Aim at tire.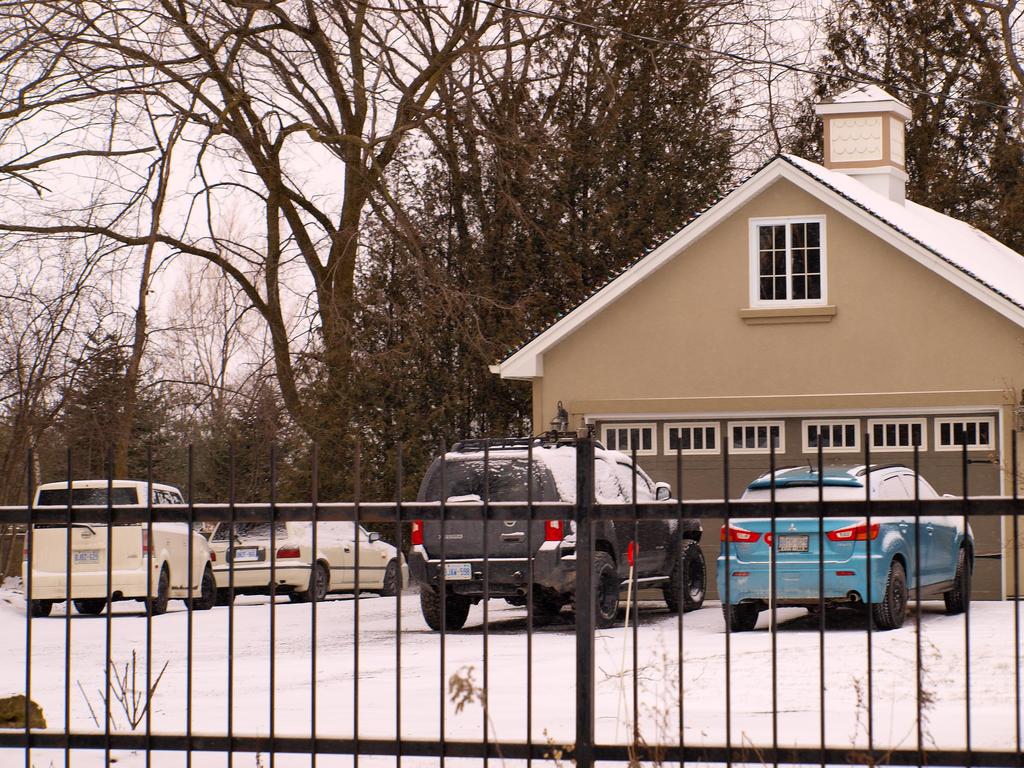
Aimed at <region>808, 606, 836, 623</region>.
